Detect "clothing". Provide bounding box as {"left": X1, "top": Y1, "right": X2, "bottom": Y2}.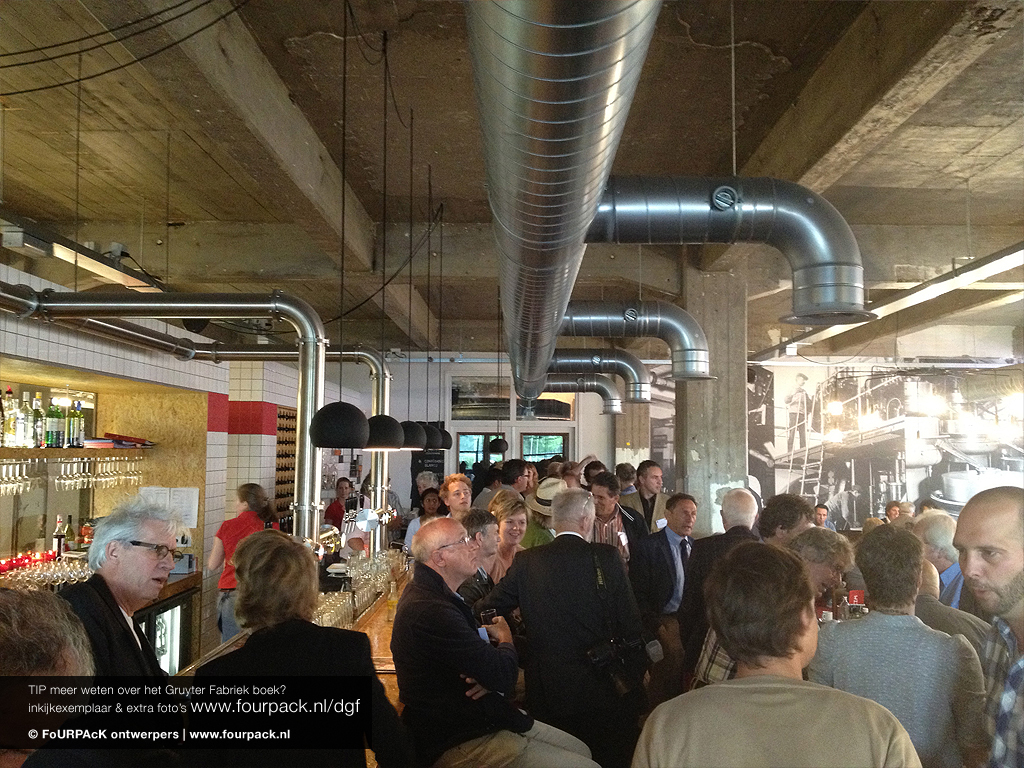
{"left": 374, "top": 532, "right": 515, "bottom": 755}.
